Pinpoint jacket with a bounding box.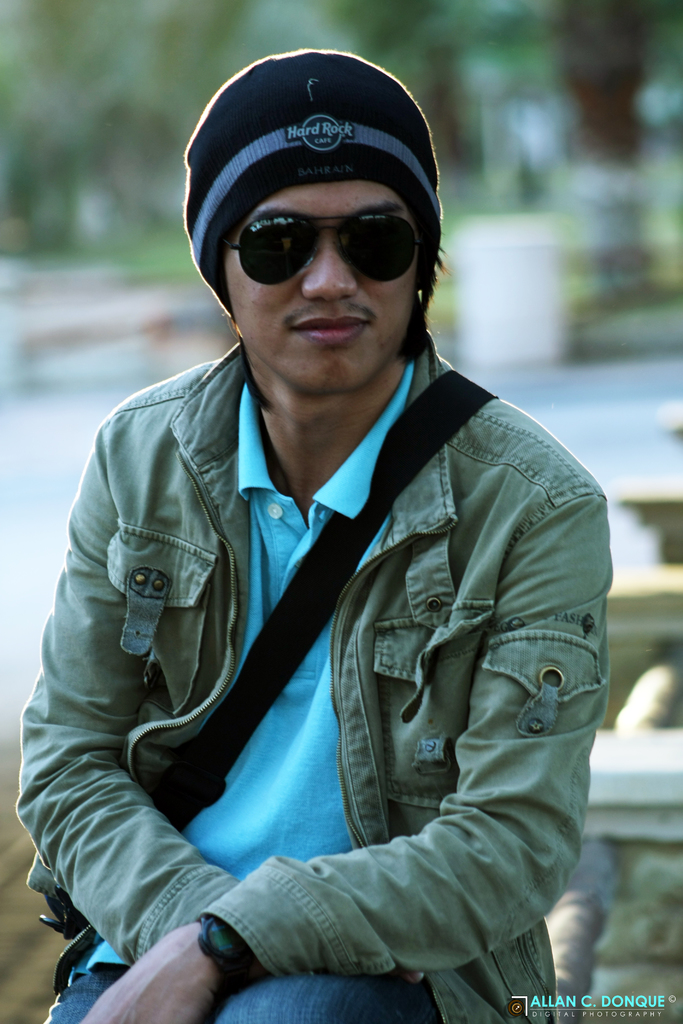
<region>19, 161, 613, 998</region>.
